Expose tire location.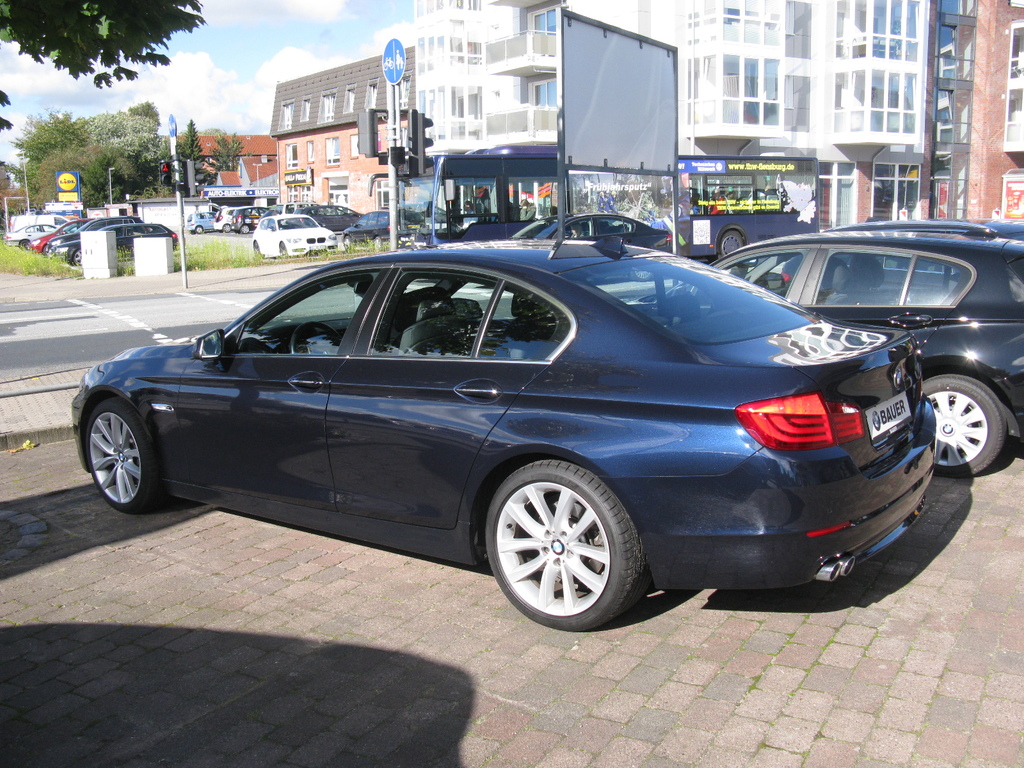
Exposed at [44,245,50,256].
